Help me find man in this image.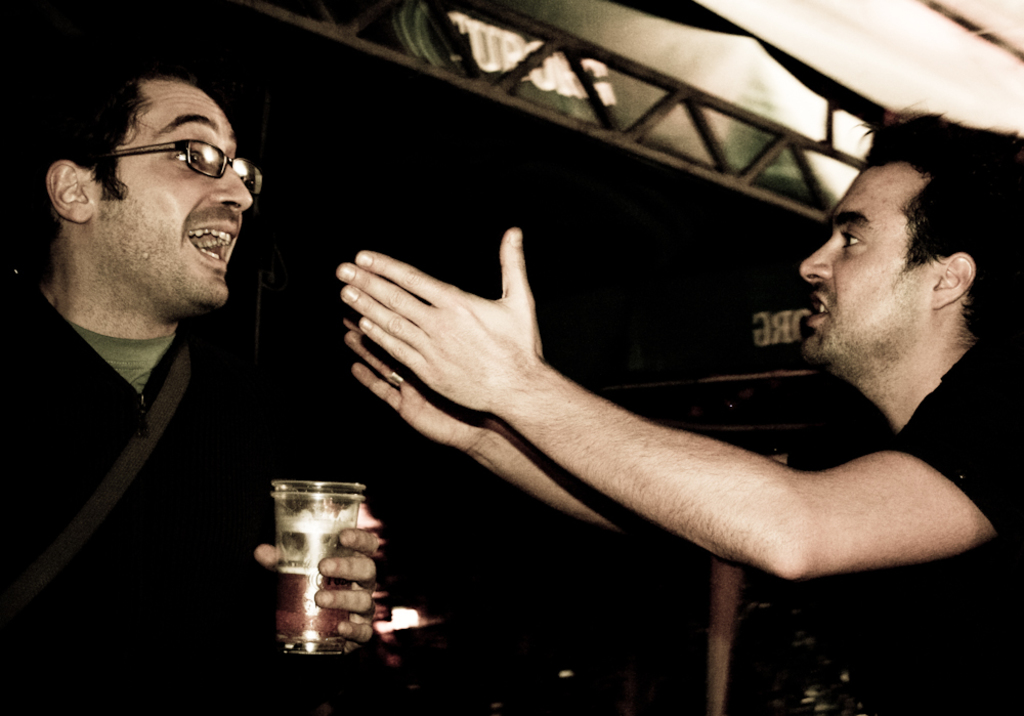
Found it: [x1=338, y1=109, x2=1023, y2=715].
